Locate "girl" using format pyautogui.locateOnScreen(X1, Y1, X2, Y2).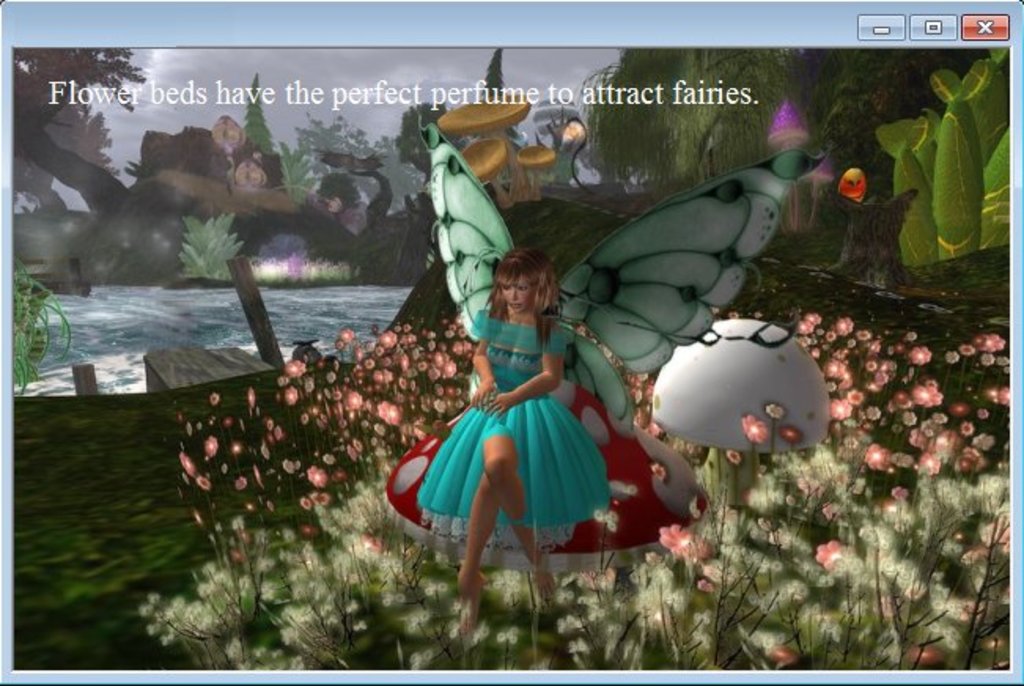
pyautogui.locateOnScreen(414, 249, 612, 631).
